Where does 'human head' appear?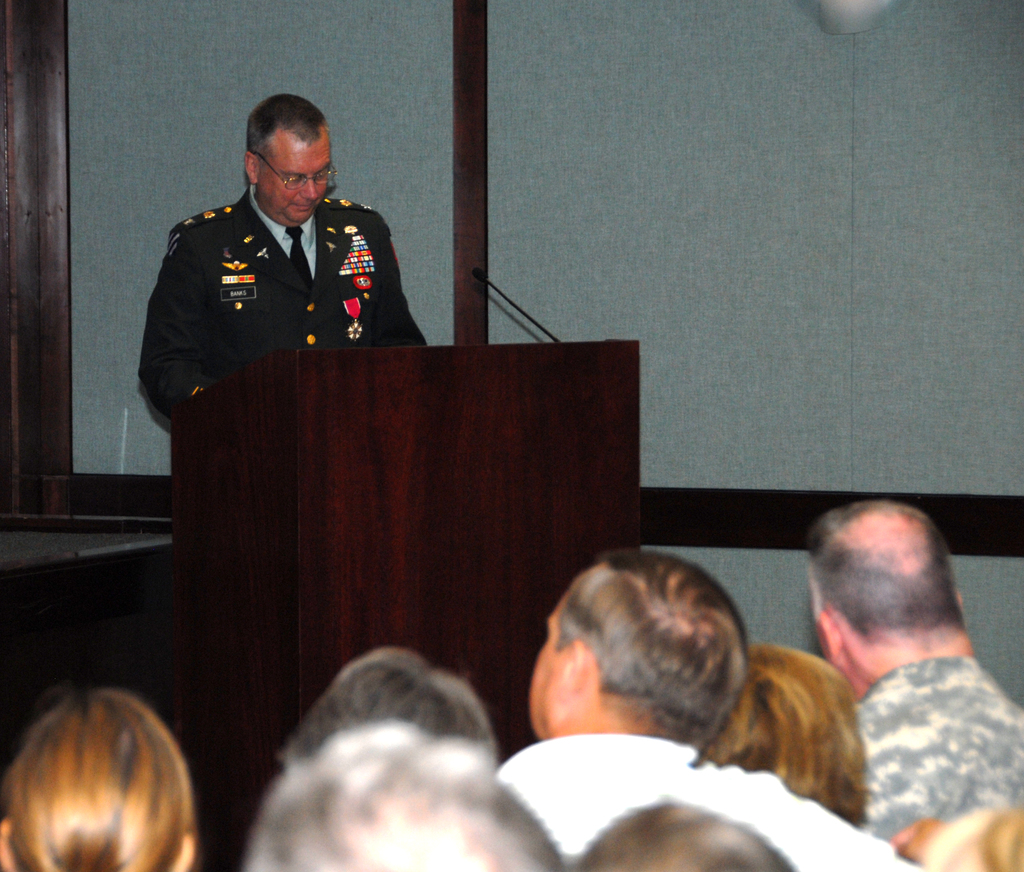
Appears at rect(582, 793, 793, 871).
